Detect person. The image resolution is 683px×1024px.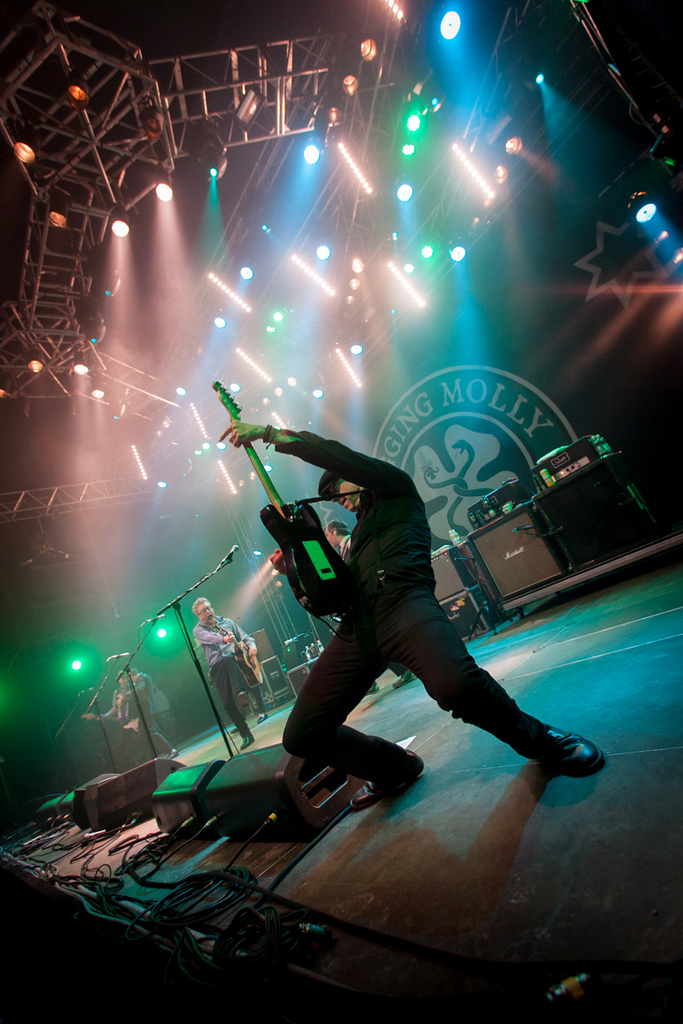
bbox=(84, 678, 172, 755).
